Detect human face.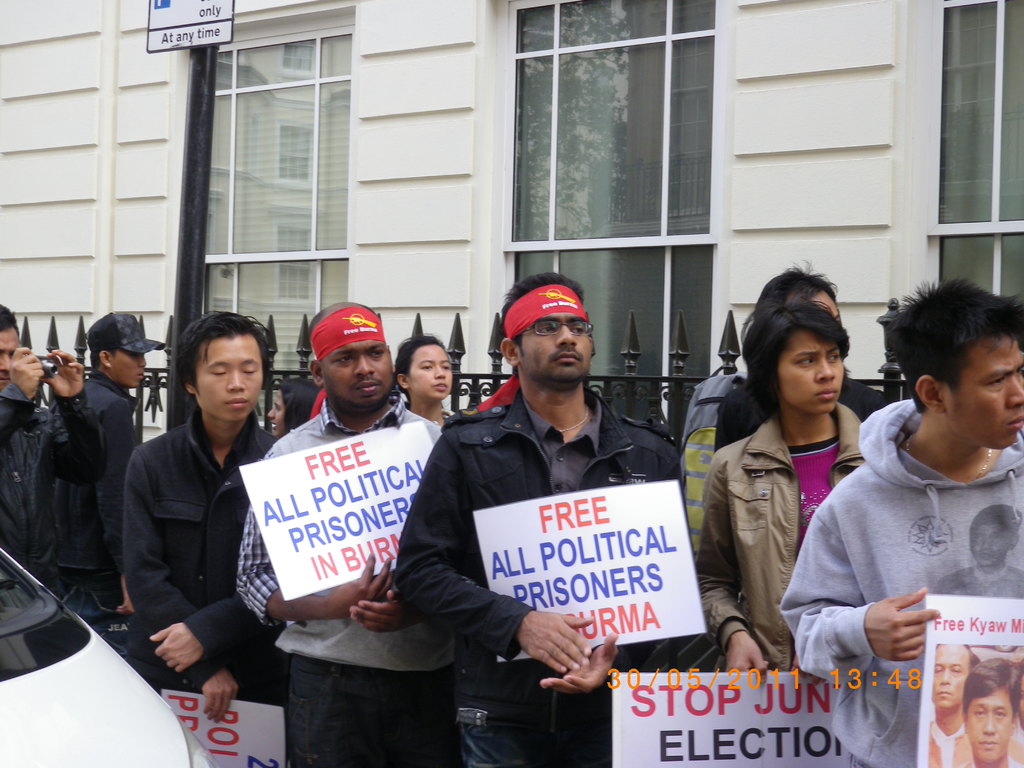
Detected at 518 312 593 380.
